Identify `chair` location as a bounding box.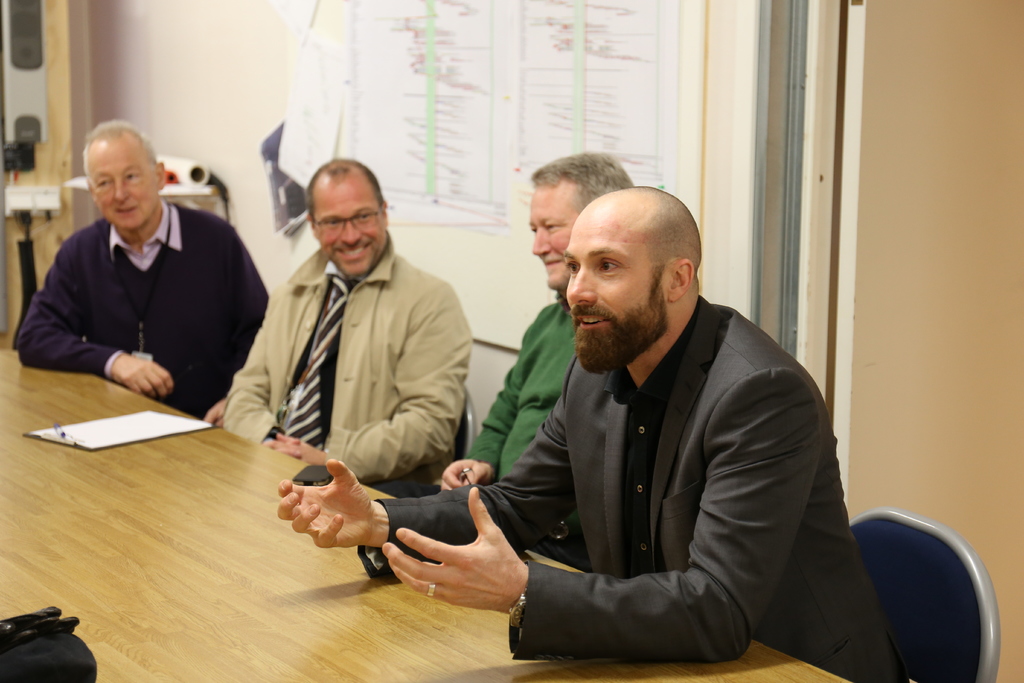
{"x1": 849, "y1": 511, "x2": 1003, "y2": 682}.
